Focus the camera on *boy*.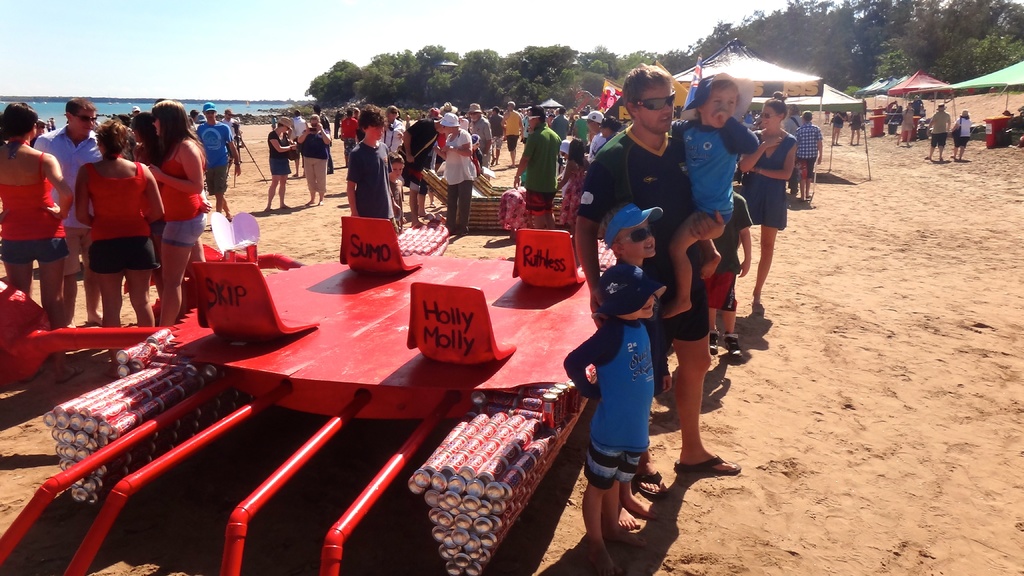
Focus region: [left=604, top=201, right=669, bottom=501].
